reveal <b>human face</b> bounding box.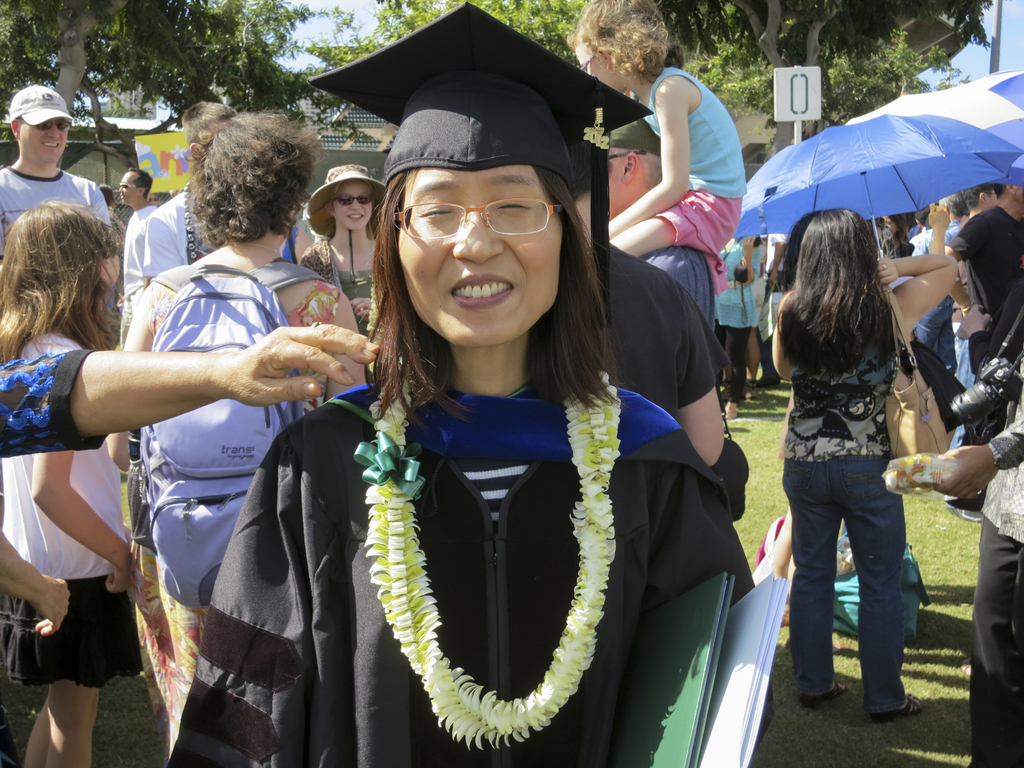
Revealed: bbox(392, 170, 563, 351).
